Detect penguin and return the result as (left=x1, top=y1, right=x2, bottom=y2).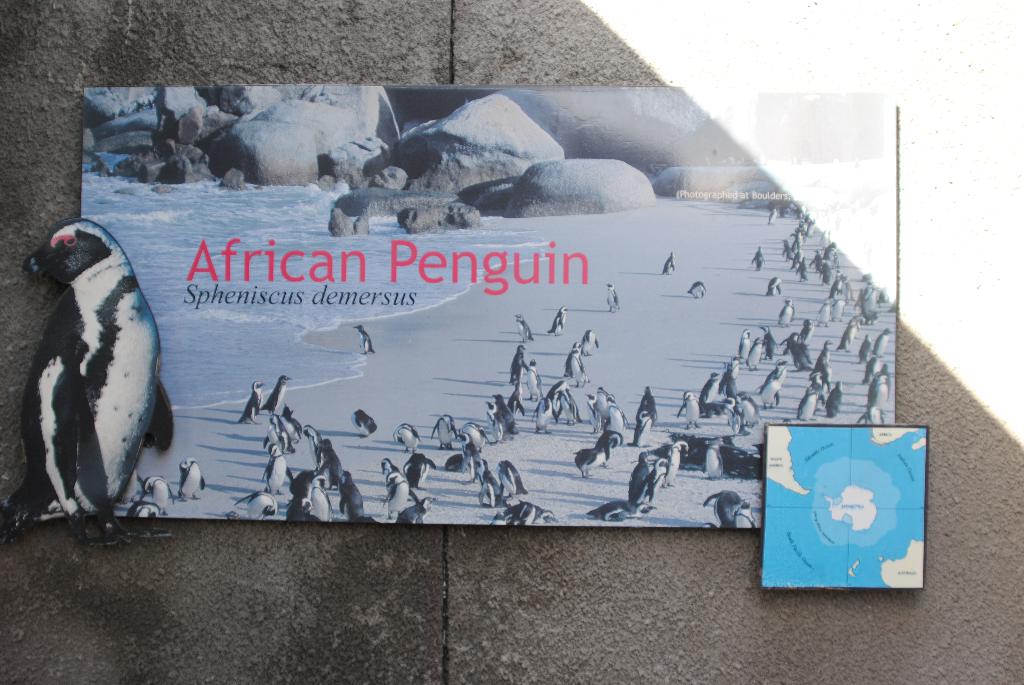
(left=766, top=211, right=779, bottom=226).
